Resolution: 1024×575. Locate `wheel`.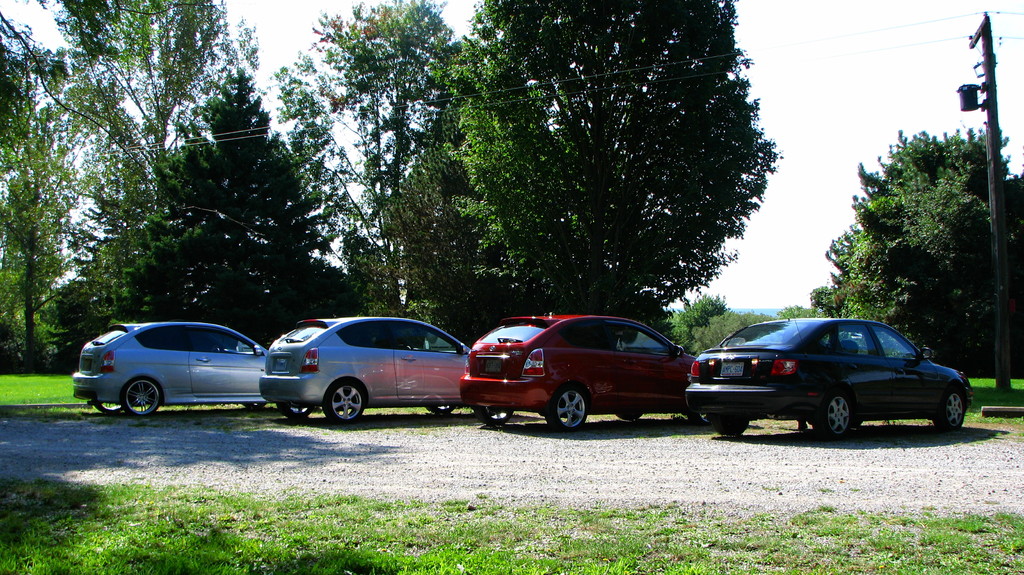
<region>425, 408, 451, 416</region>.
